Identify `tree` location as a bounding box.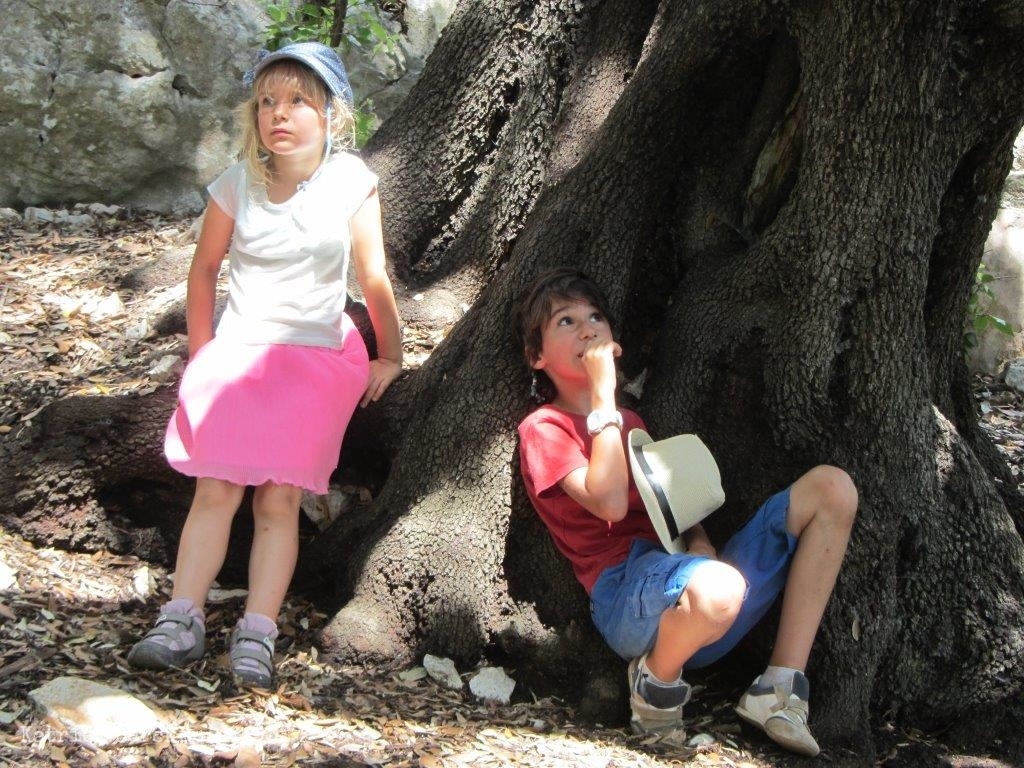
[250, 0, 401, 142].
